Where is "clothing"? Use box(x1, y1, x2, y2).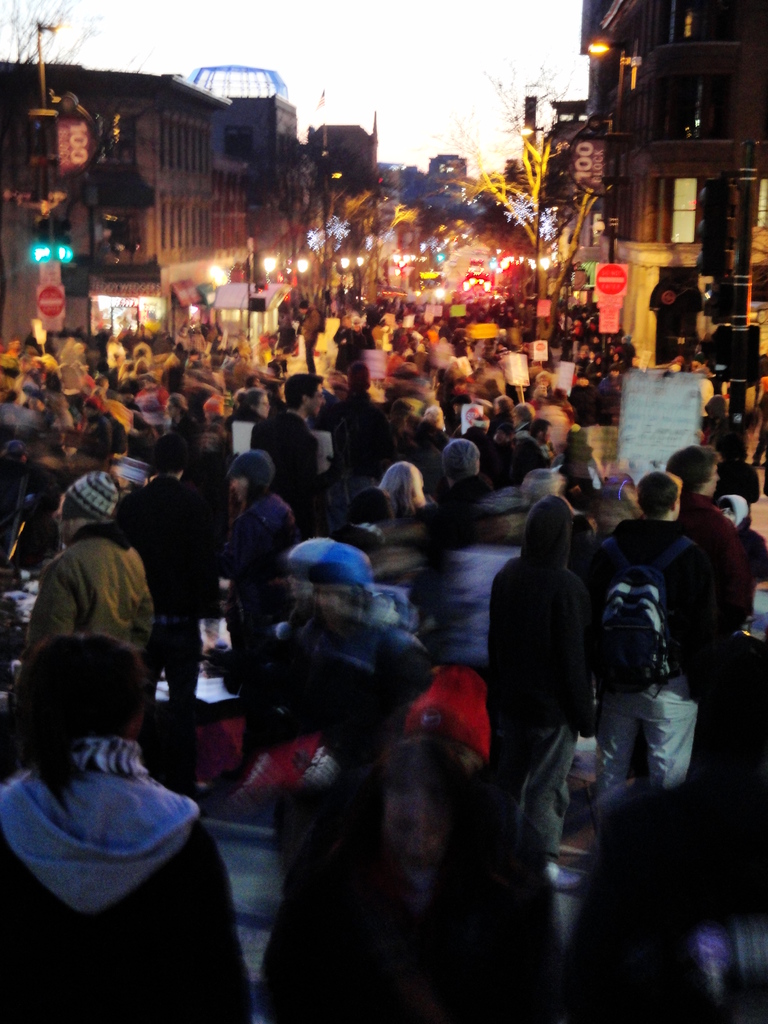
box(483, 491, 598, 860).
